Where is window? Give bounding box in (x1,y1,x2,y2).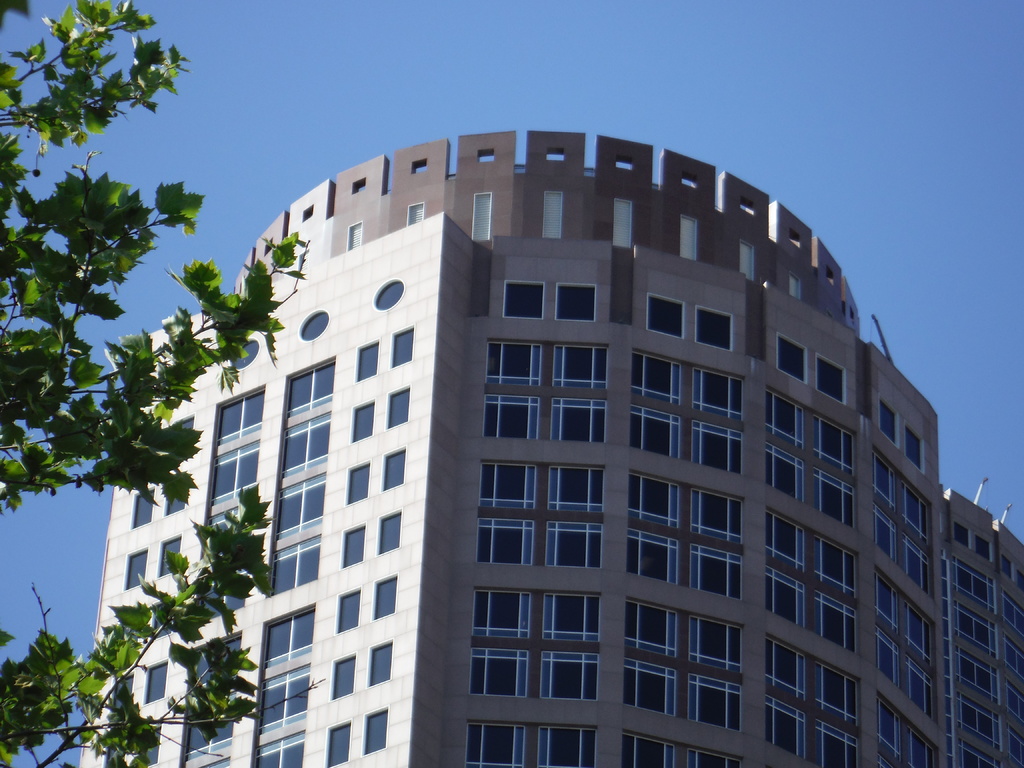
(680,412,749,474).
